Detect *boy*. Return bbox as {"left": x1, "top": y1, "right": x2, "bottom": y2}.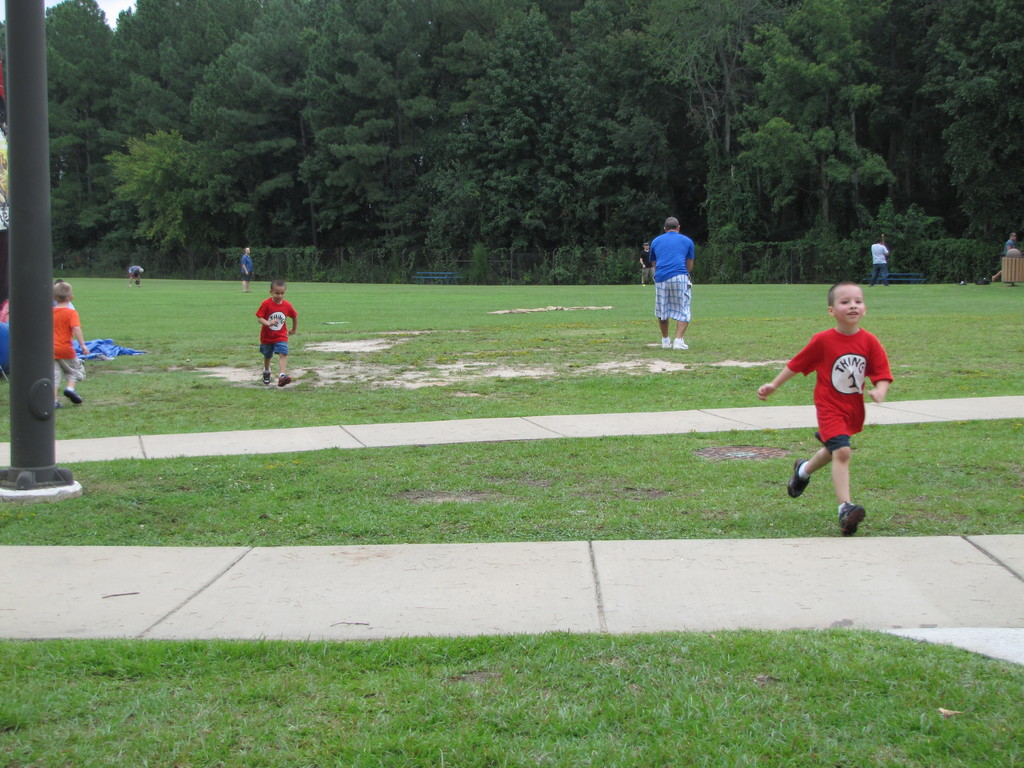
{"left": 49, "top": 285, "right": 81, "bottom": 402}.
